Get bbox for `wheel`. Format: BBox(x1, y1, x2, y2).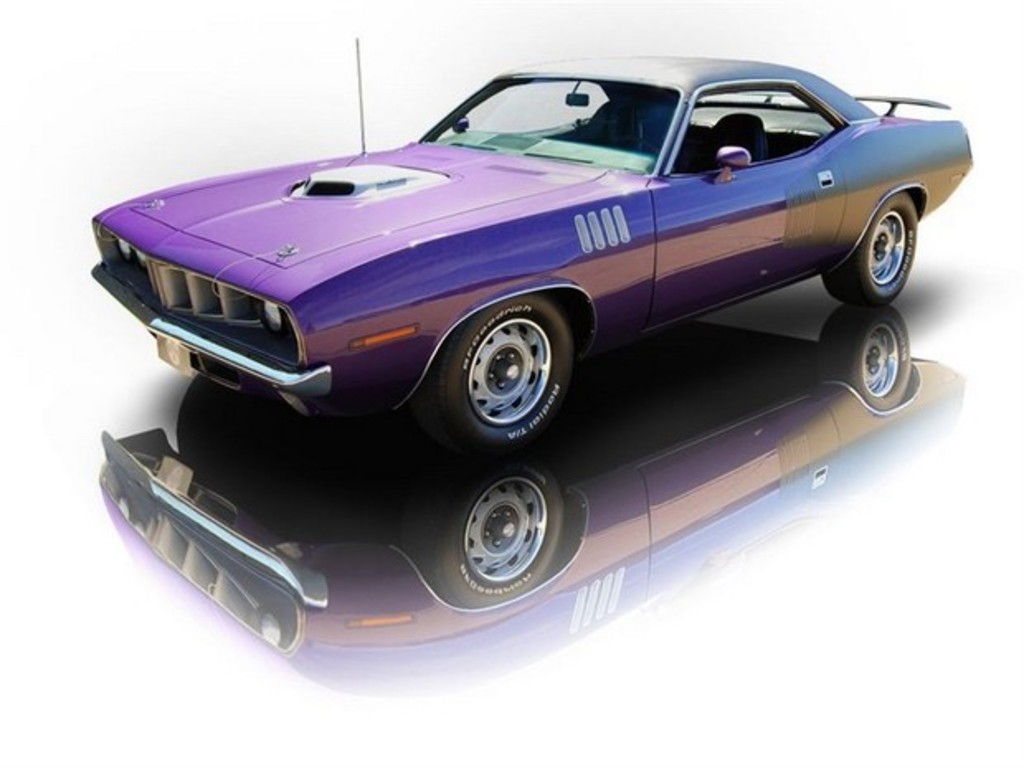
BBox(821, 188, 918, 309).
